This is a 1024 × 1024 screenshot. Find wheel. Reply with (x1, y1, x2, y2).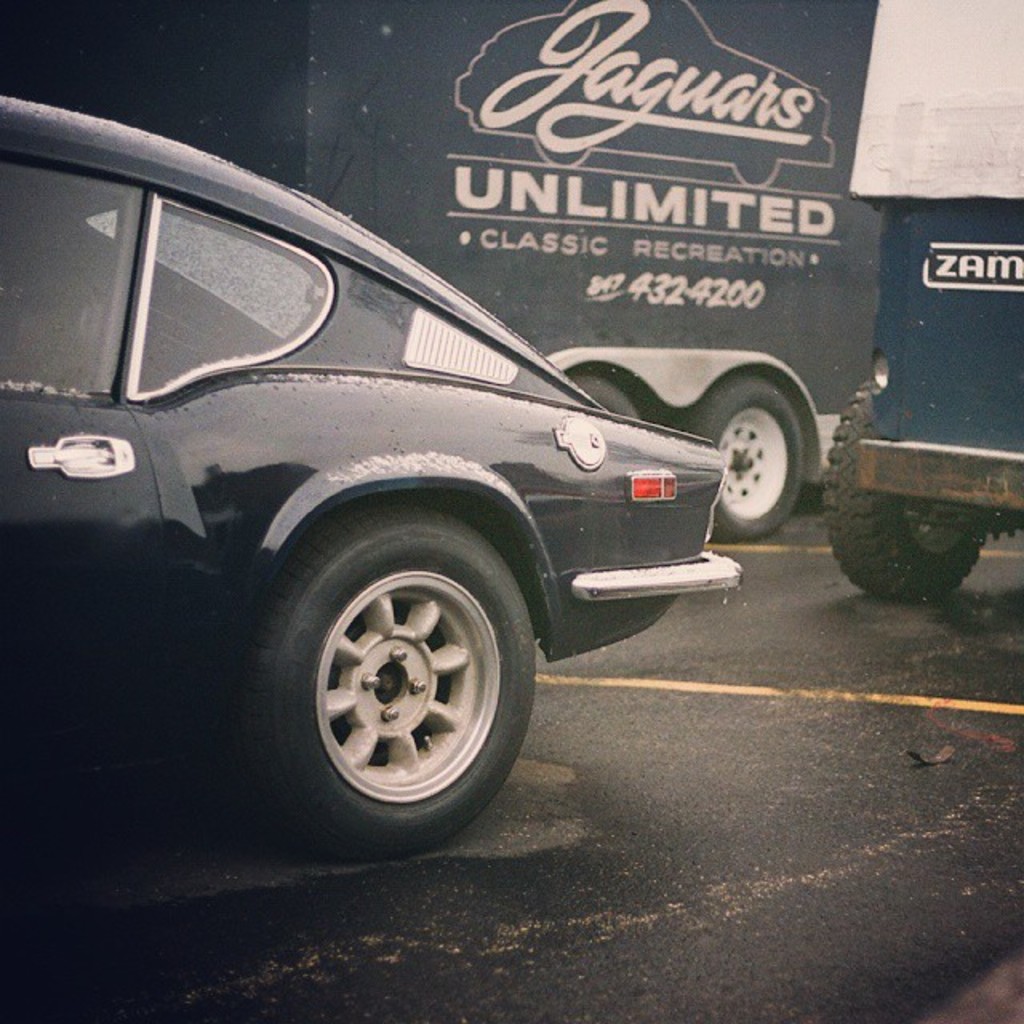
(813, 384, 986, 614).
